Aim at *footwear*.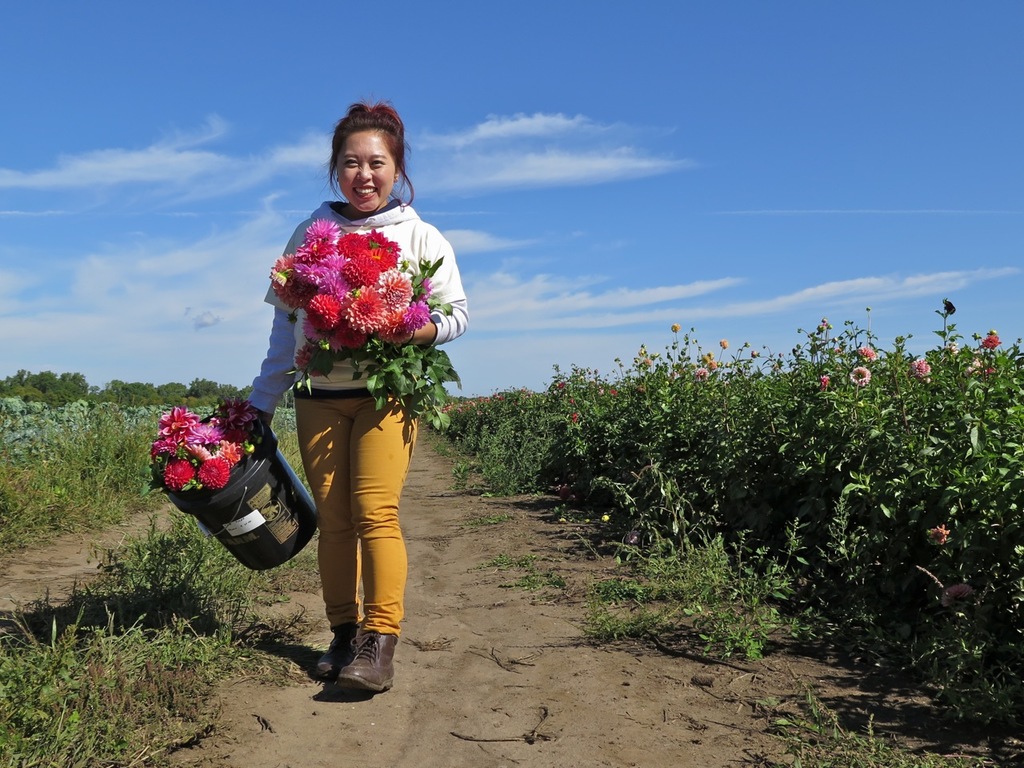
Aimed at {"x1": 294, "y1": 614, "x2": 396, "y2": 714}.
